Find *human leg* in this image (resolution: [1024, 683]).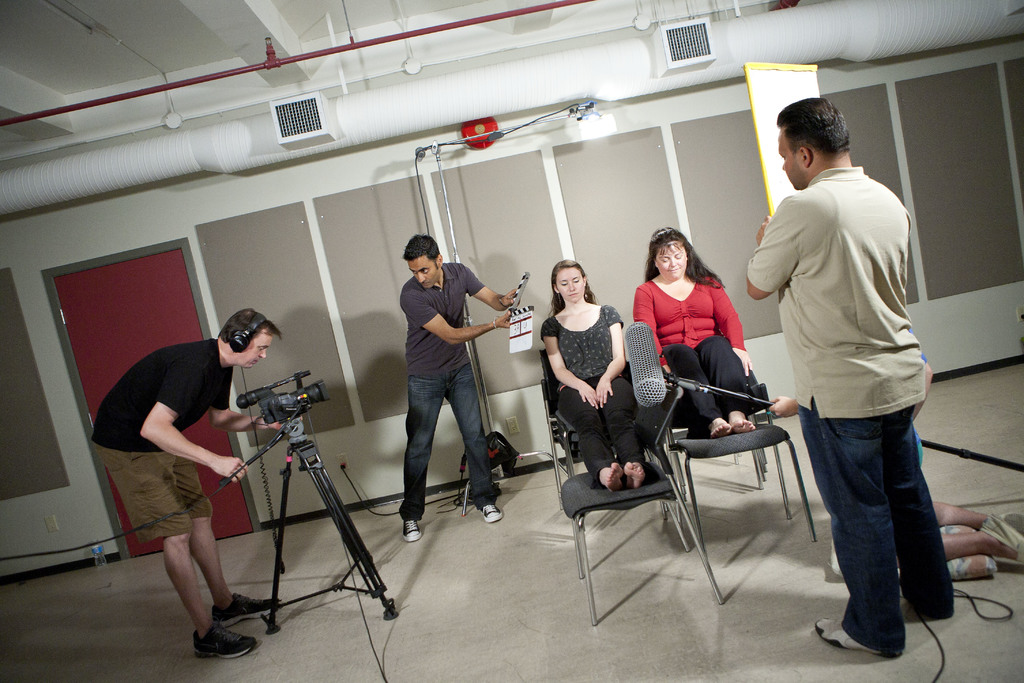
<bbox>661, 349, 735, 431</bbox>.
